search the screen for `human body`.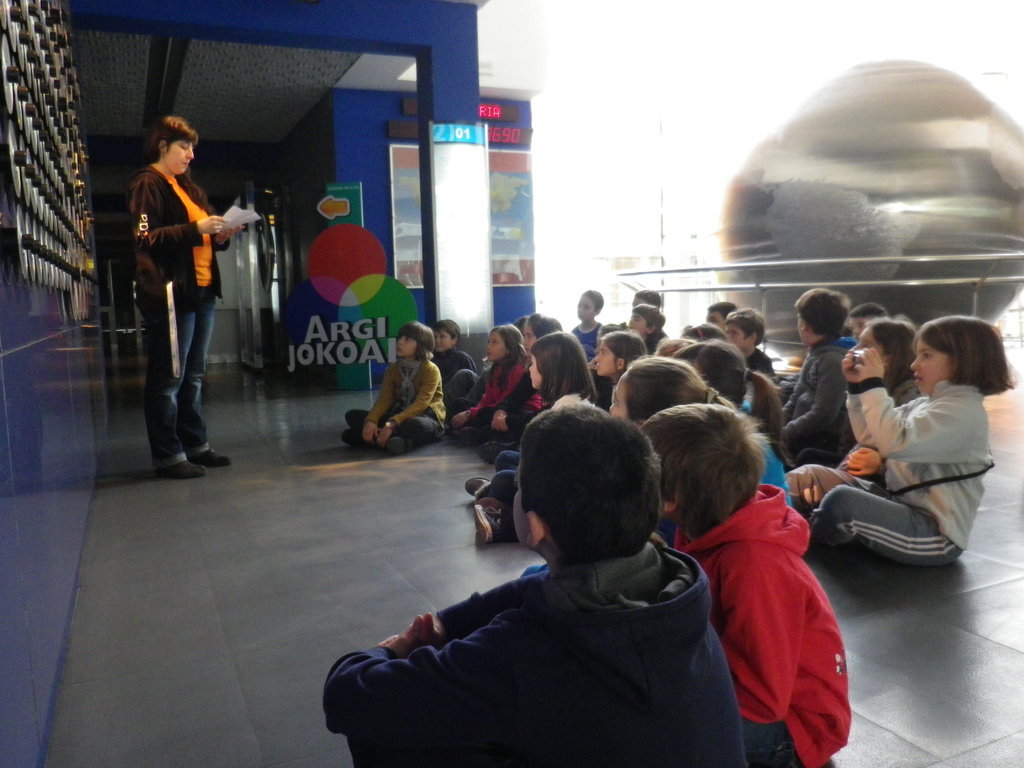
Found at region(468, 316, 592, 548).
